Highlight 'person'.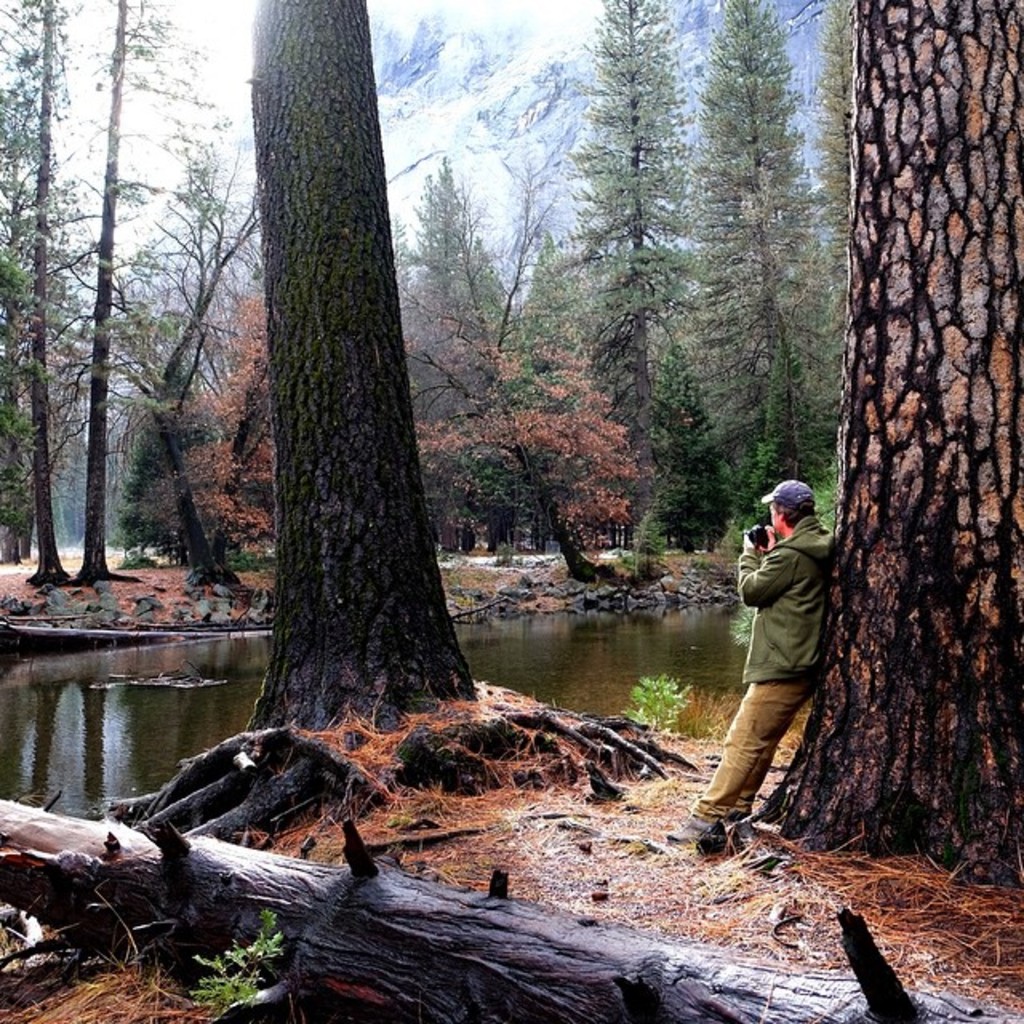
Highlighted region: 656:472:838:854.
